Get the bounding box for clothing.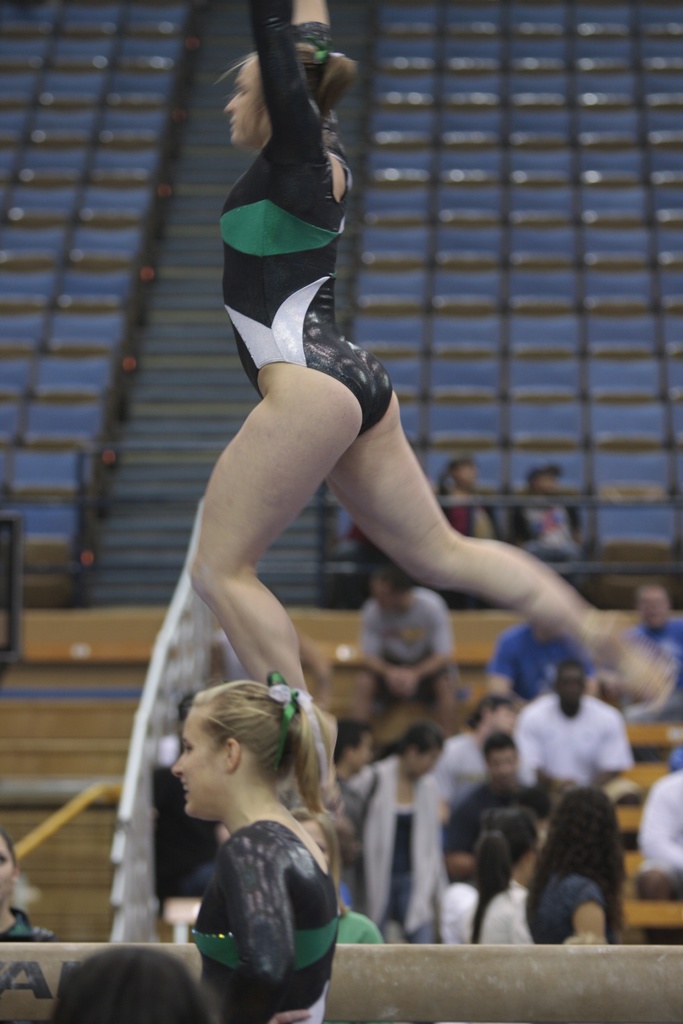
pyautogui.locateOnScreen(431, 732, 490, 811).
